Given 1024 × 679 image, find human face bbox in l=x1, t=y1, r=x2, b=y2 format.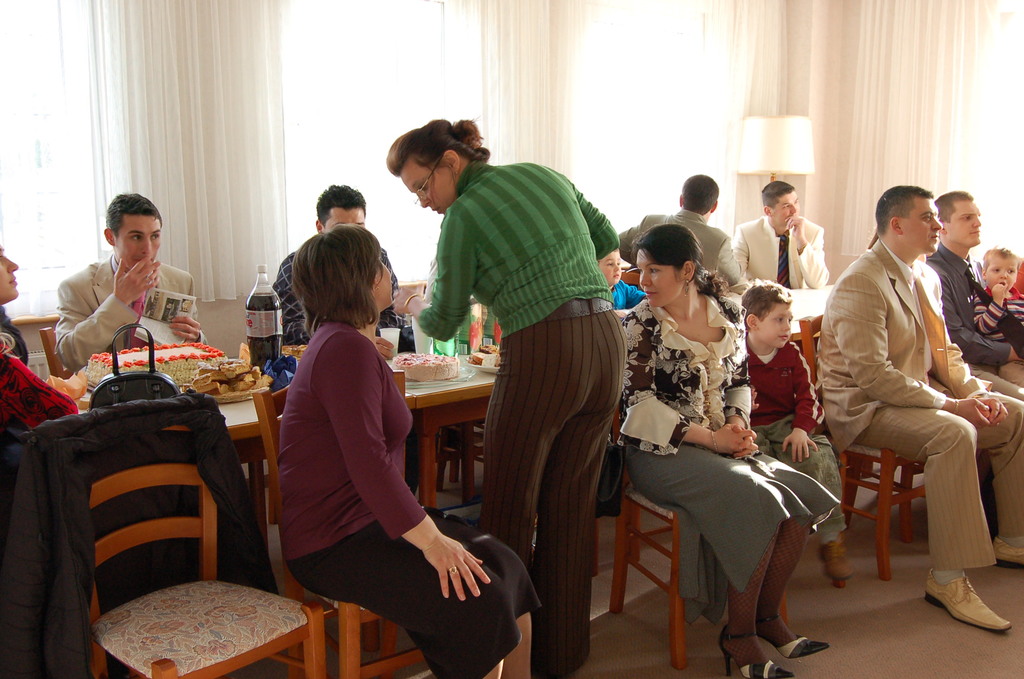
l=374, t=261, r=395, b=307.
